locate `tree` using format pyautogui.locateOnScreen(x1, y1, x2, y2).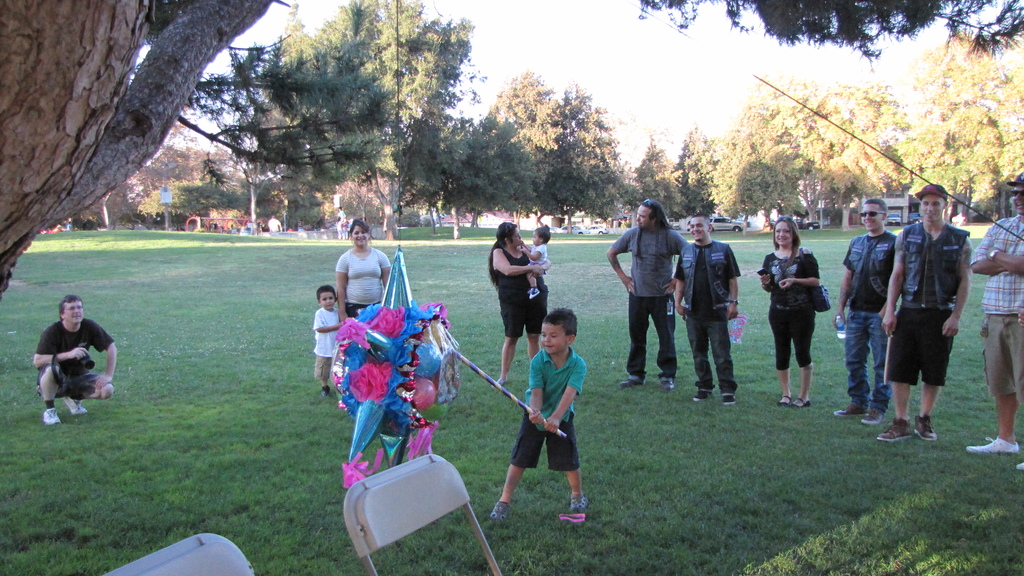
pyautogui.locateOnScreen(661, 117, 729, 228).
